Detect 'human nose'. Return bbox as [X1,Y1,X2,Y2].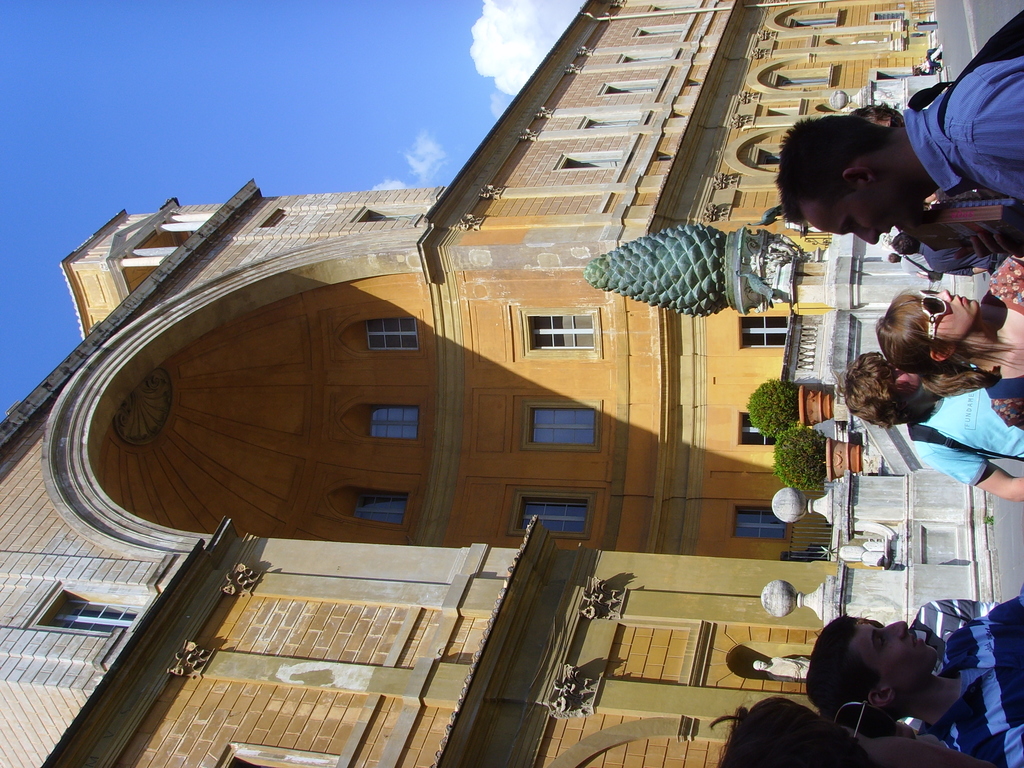
[883,621,909,636].
